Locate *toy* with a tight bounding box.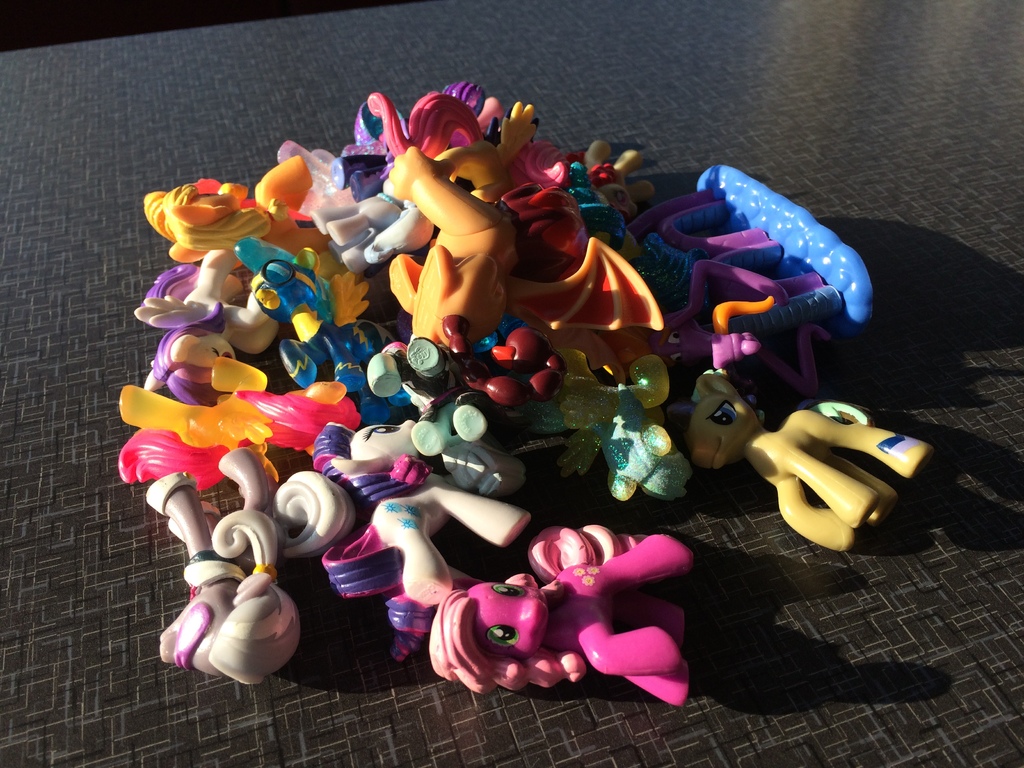
x1=684, y1=369, x2=932, y2=554.
